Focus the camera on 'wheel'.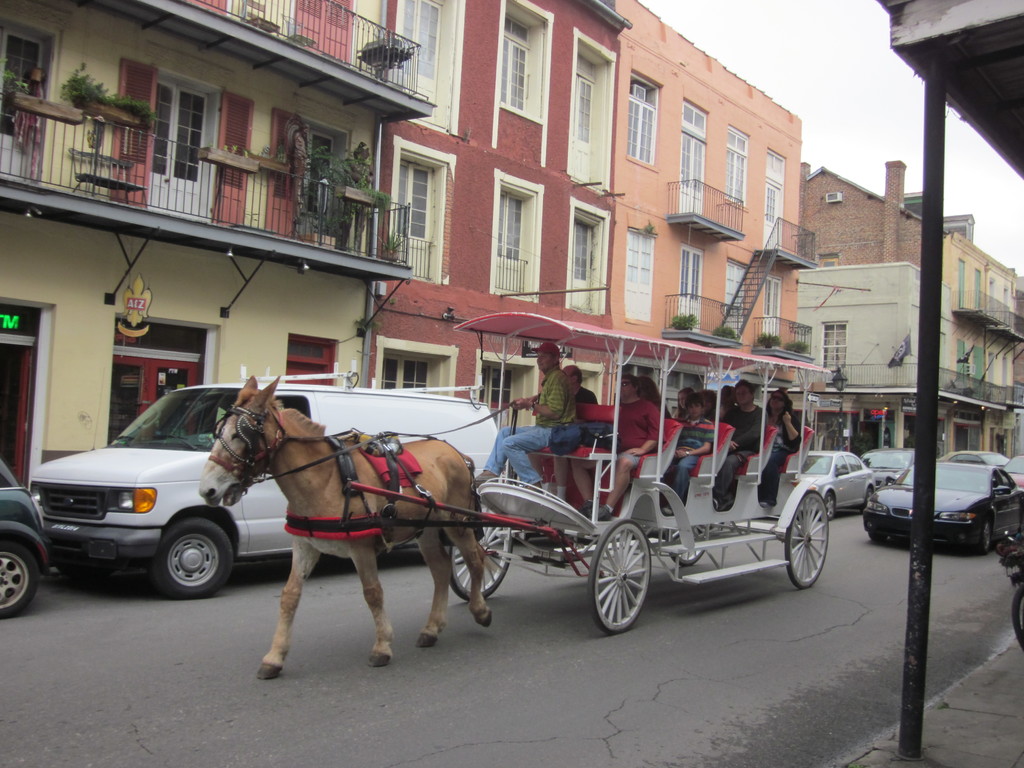
Focus region: box(779, 488, 833, 590).
